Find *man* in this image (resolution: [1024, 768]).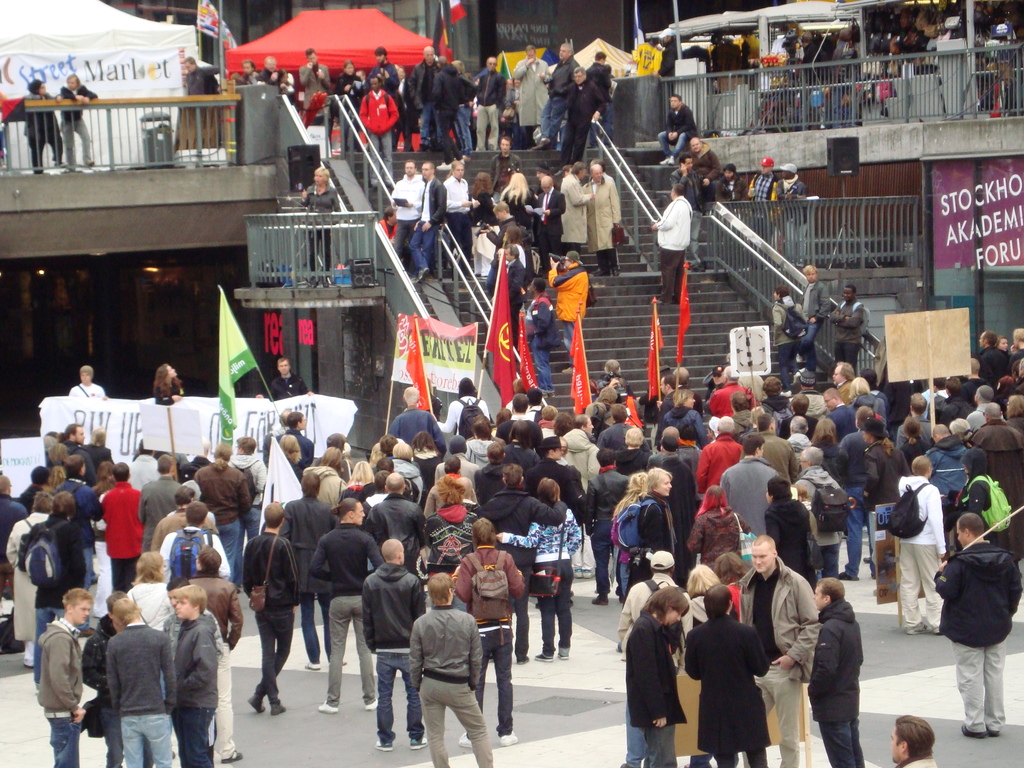
Rect(38, 590, 93, 767).
